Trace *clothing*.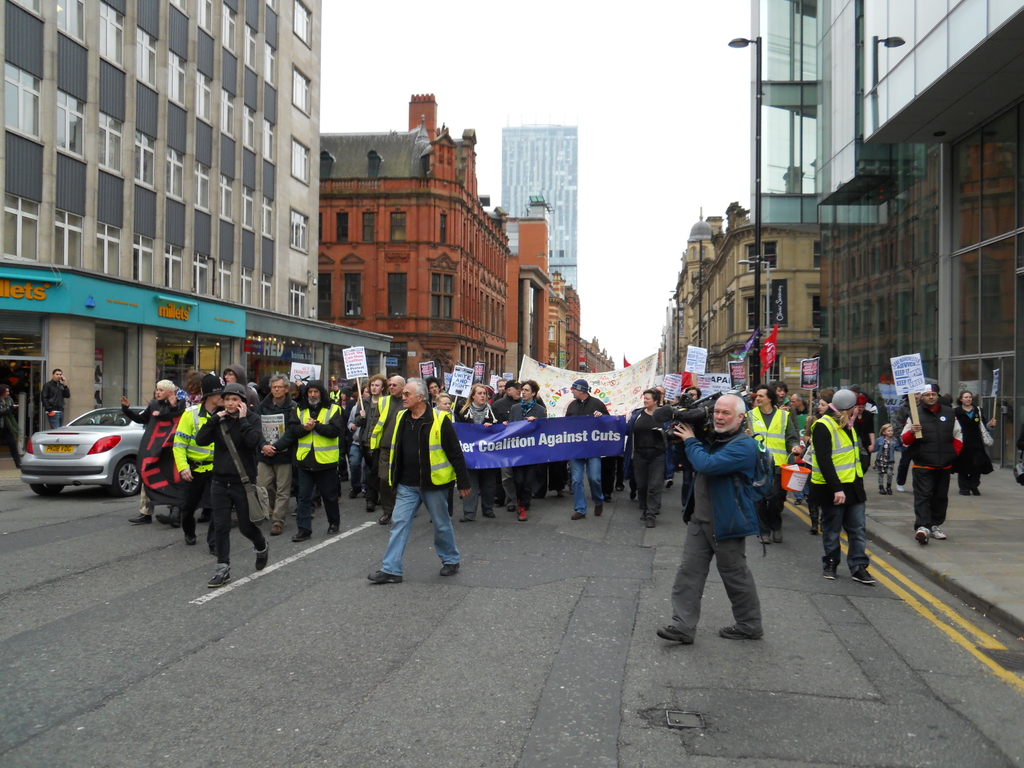
Traced to [x1=0, y1=399, x2=20, y2=462].
